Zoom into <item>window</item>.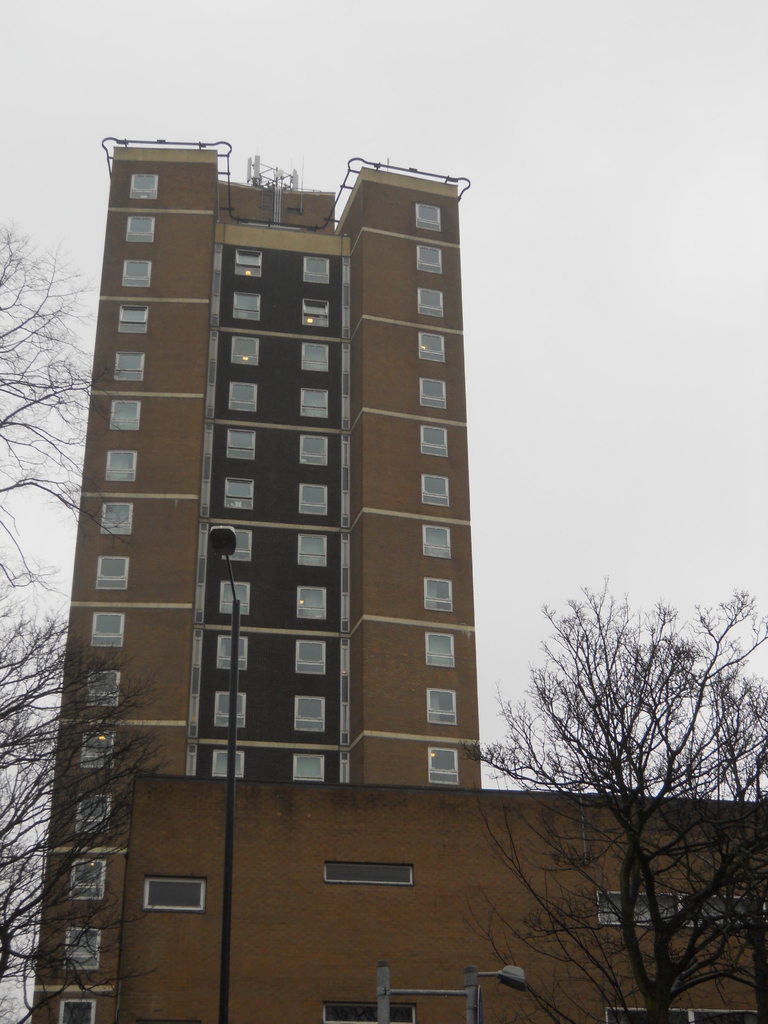
Zoom target: box=[291, 696, 326, 732].
